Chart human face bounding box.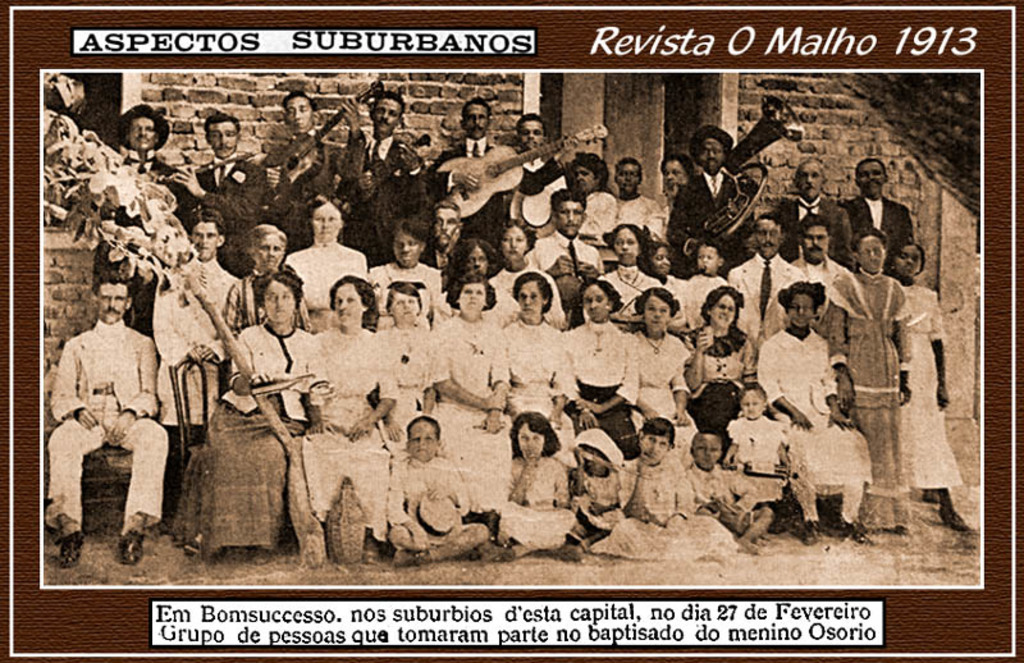
Charted: x1=557 y1=201 x2=576 y2=238.
